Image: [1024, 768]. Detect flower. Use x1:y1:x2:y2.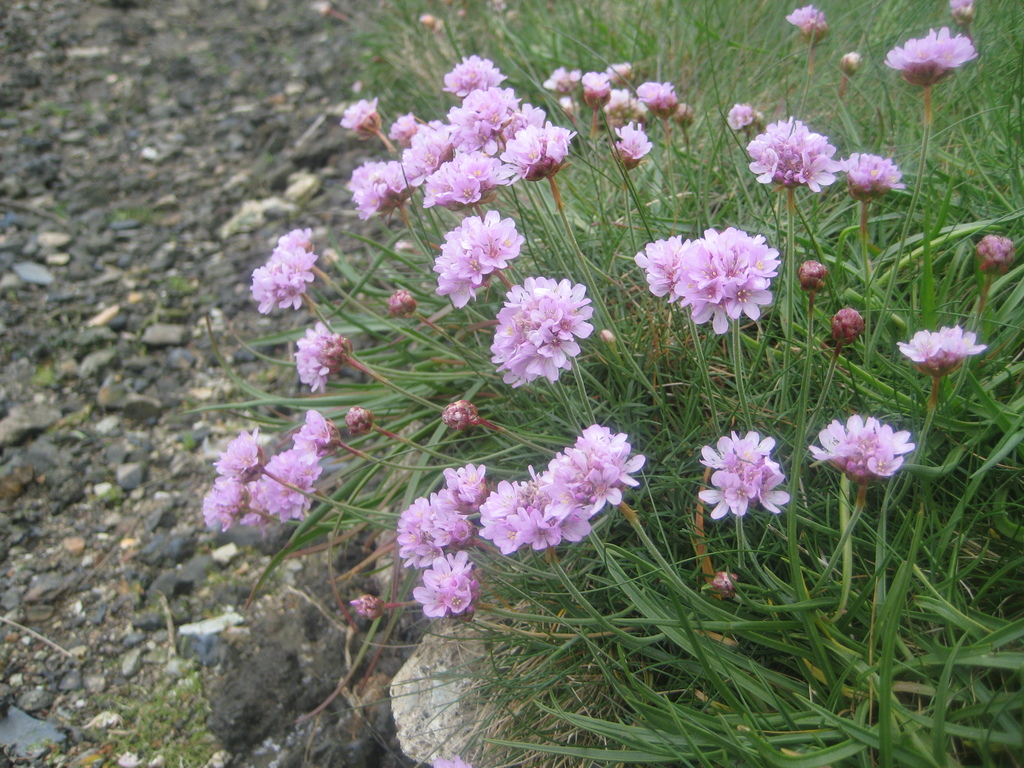
748:114:831:188.
